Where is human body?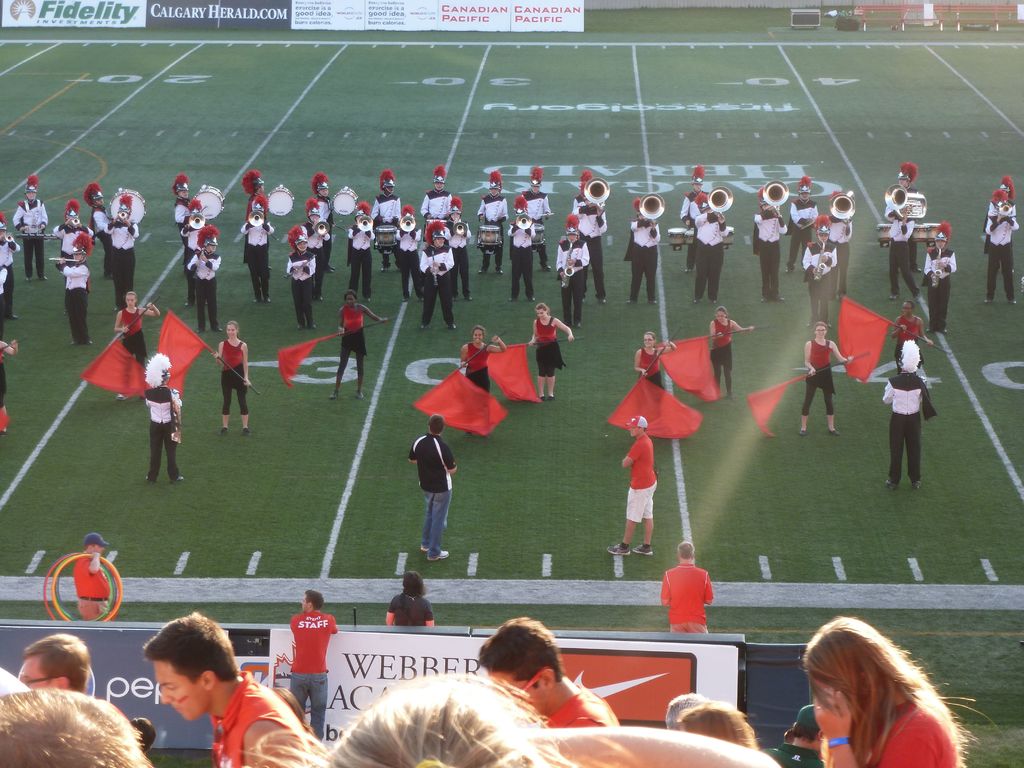
x1=408 y1=412 x2=459 y2=559.
